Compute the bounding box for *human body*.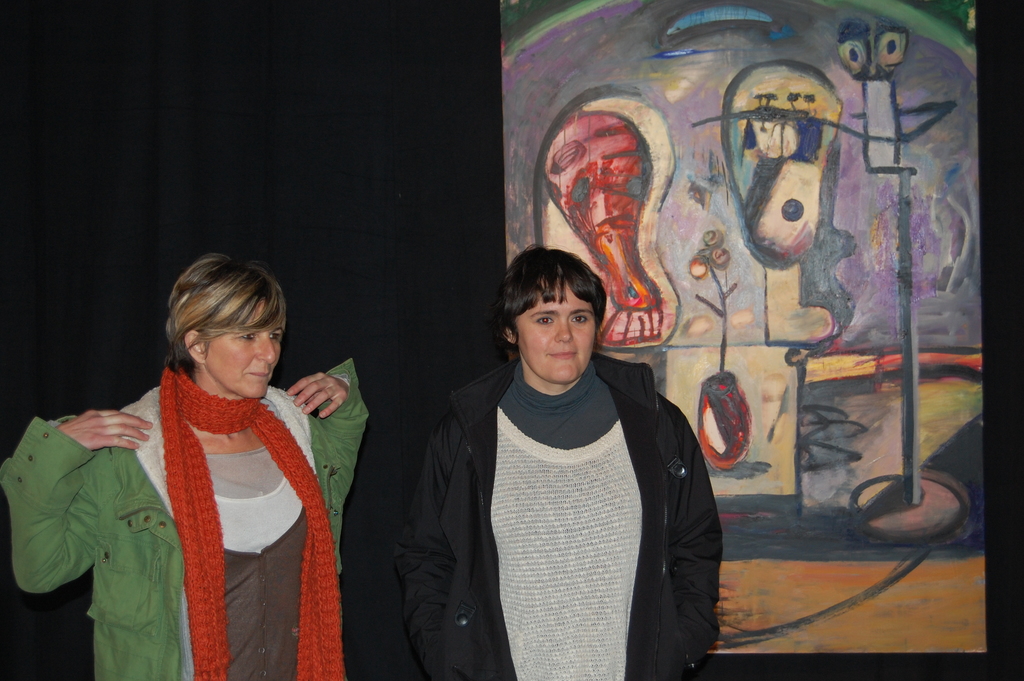
5,252,369,680.
